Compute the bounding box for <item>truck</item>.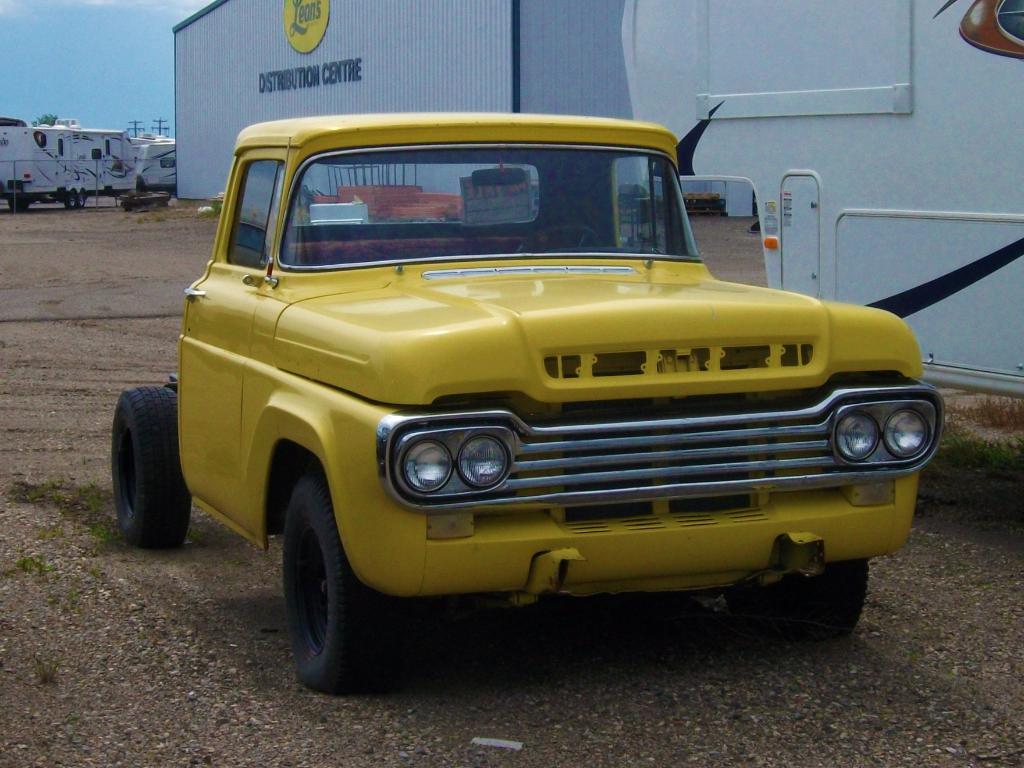
0,118,140,214.
